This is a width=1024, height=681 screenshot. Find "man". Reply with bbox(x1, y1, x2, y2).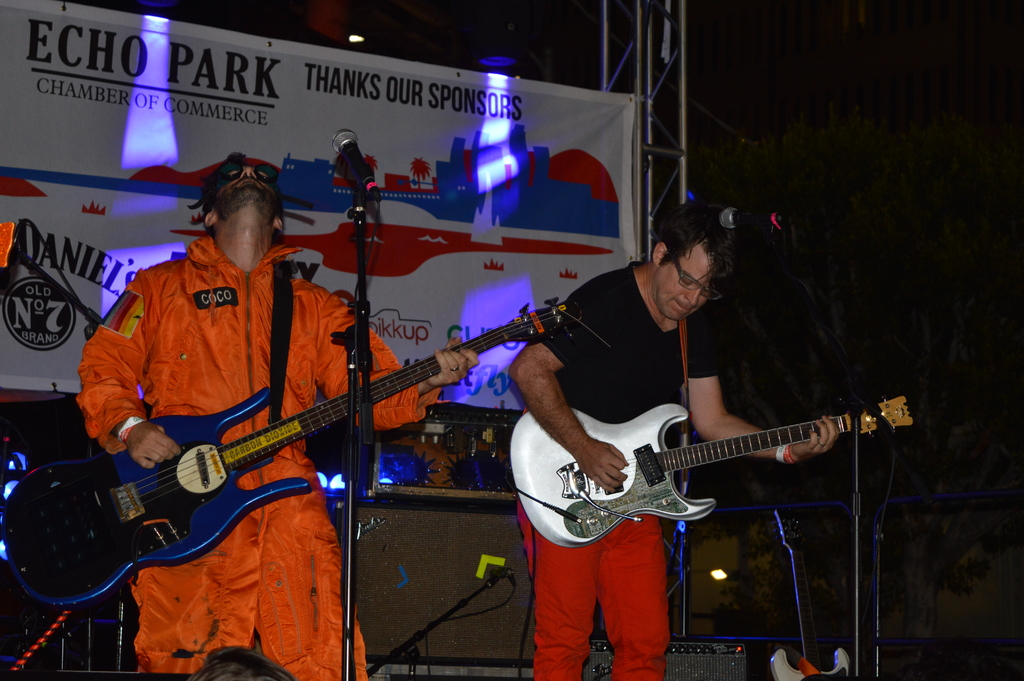
bbox(80, 149, 478, 680).
